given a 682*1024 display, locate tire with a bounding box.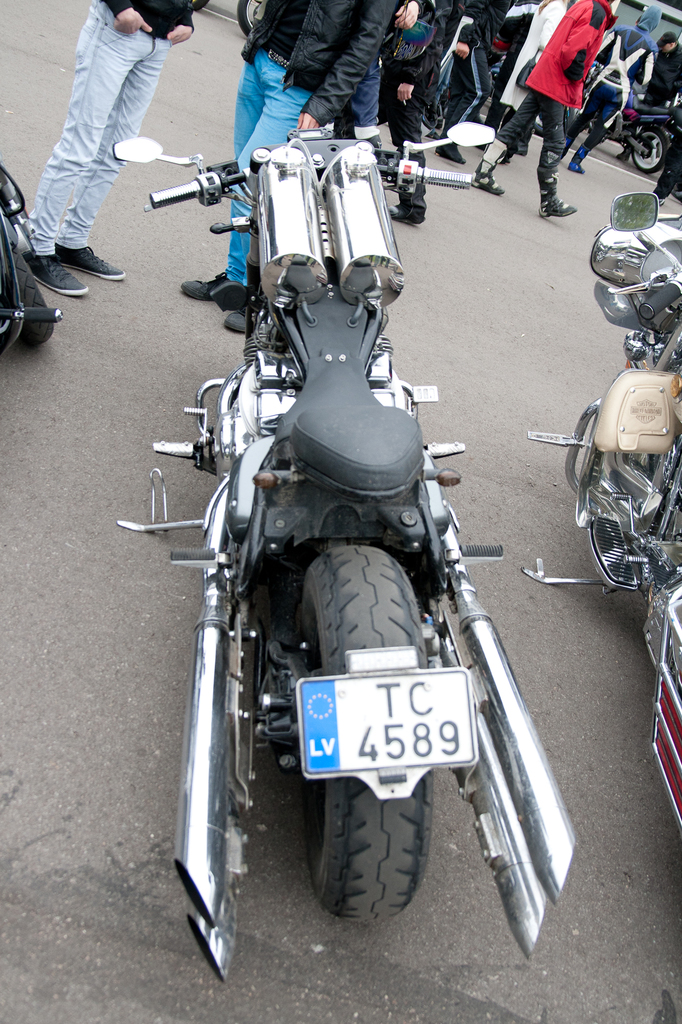
Located: detection(10, 246, 53, 344).
